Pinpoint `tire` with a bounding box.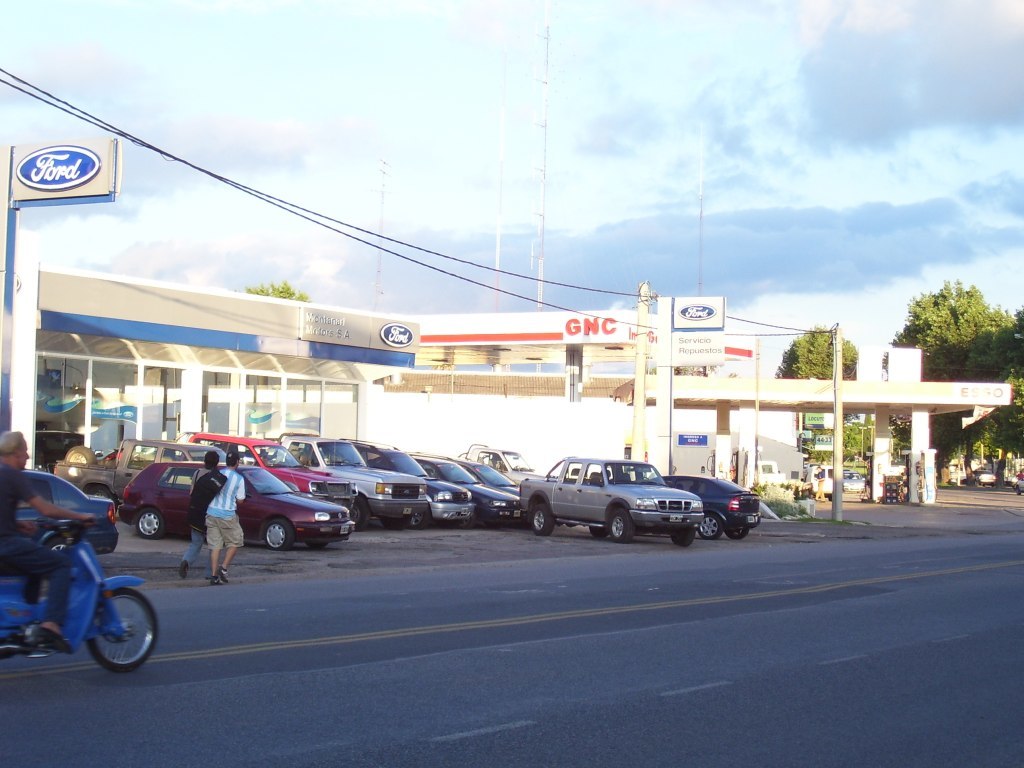
x1=261 y1=517 x2=300 y2=551.
